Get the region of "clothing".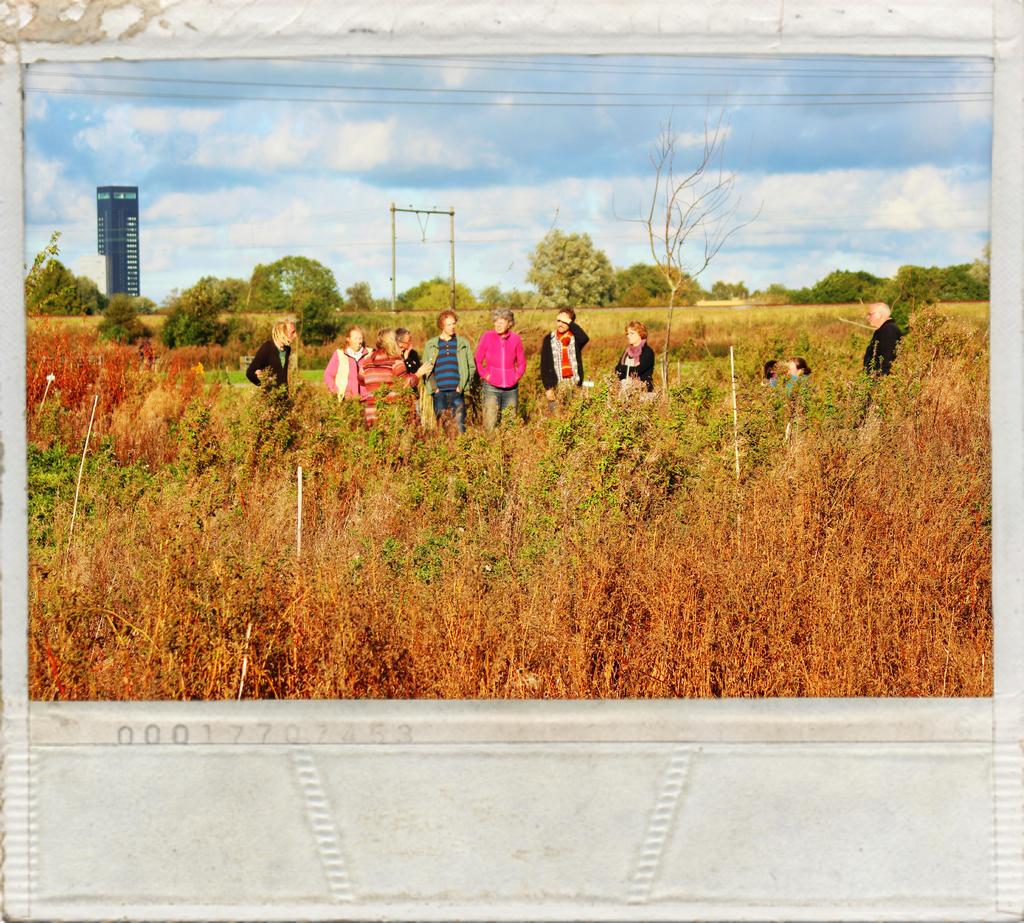
rect(612, 337, 653, 395).
